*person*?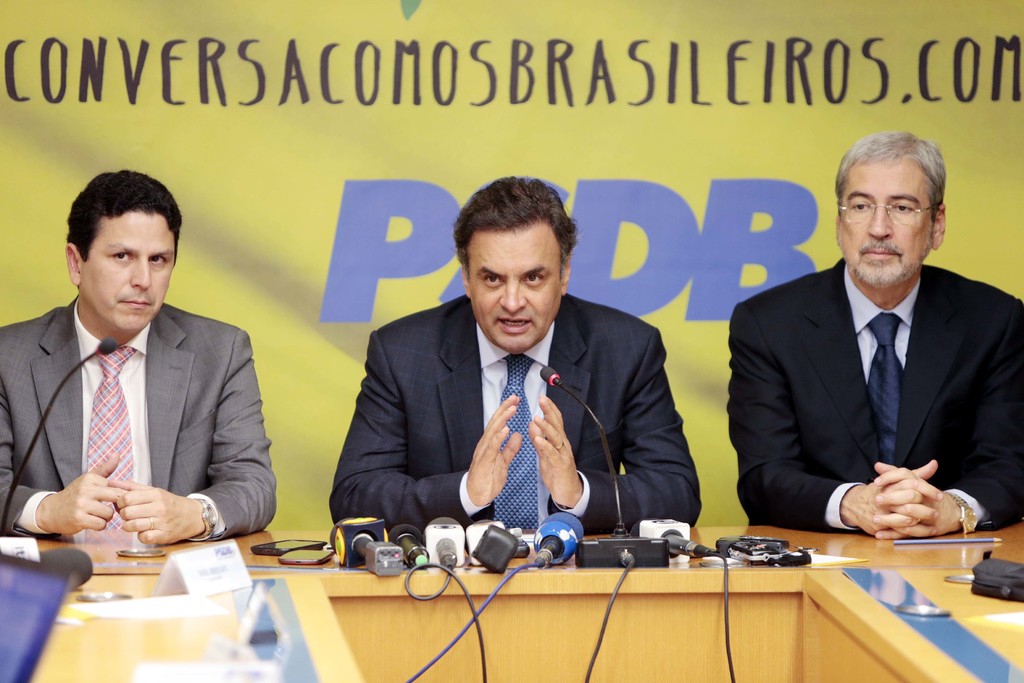
{"left": 343, "top": 173, "right": 693, "bottom": 580}
